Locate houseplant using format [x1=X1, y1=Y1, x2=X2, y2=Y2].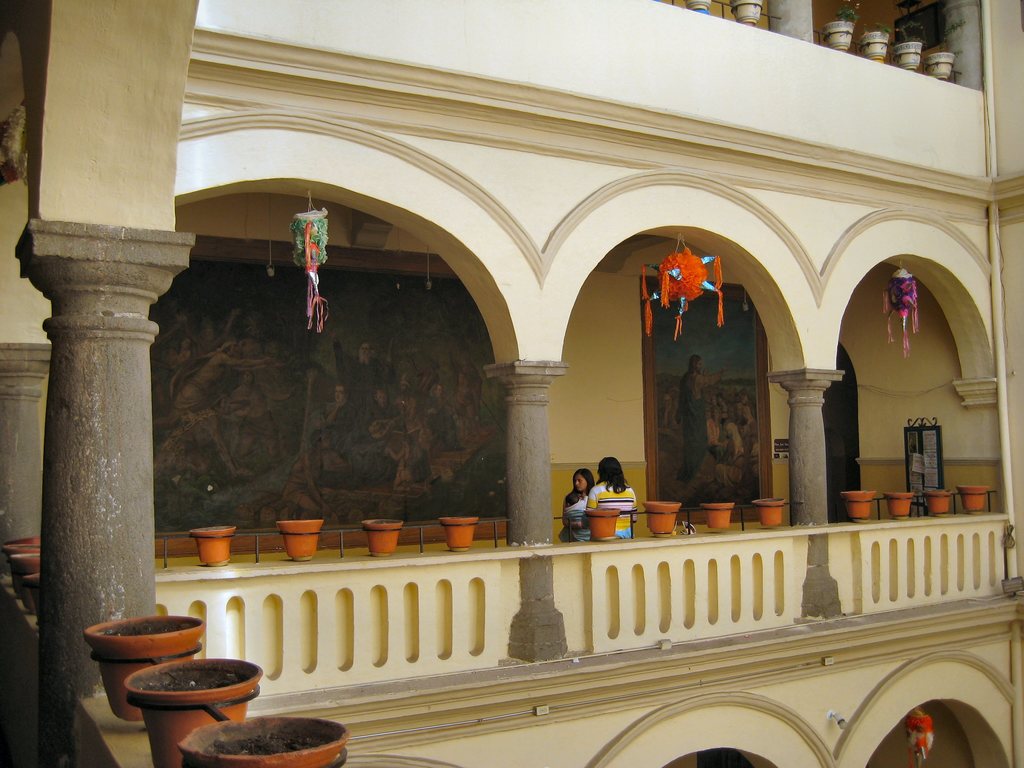
[x1=728, y1=0, x2=764, y2=26].
